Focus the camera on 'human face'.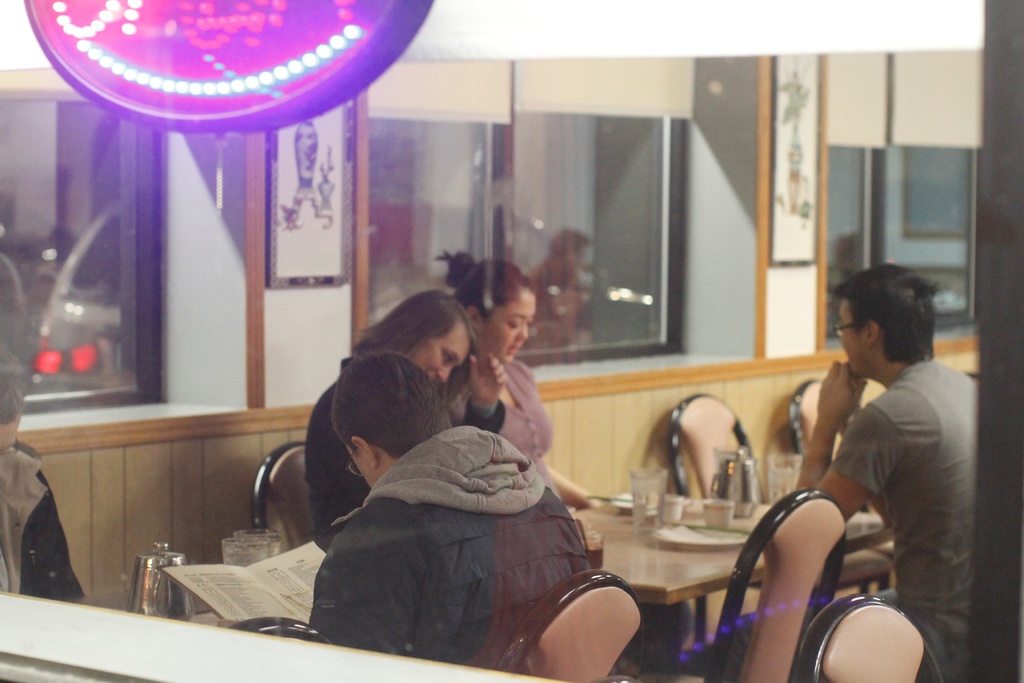
Focus region: 837, 300, 872, 377.
